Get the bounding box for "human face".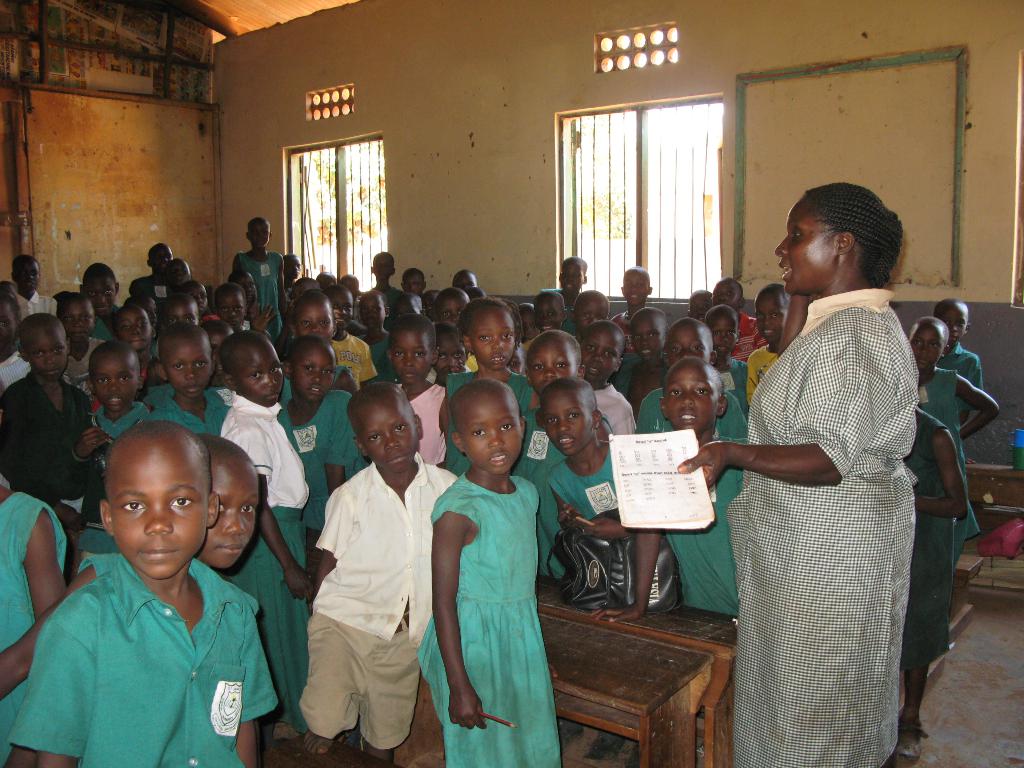
BBox(116, 303, 154, 349).
